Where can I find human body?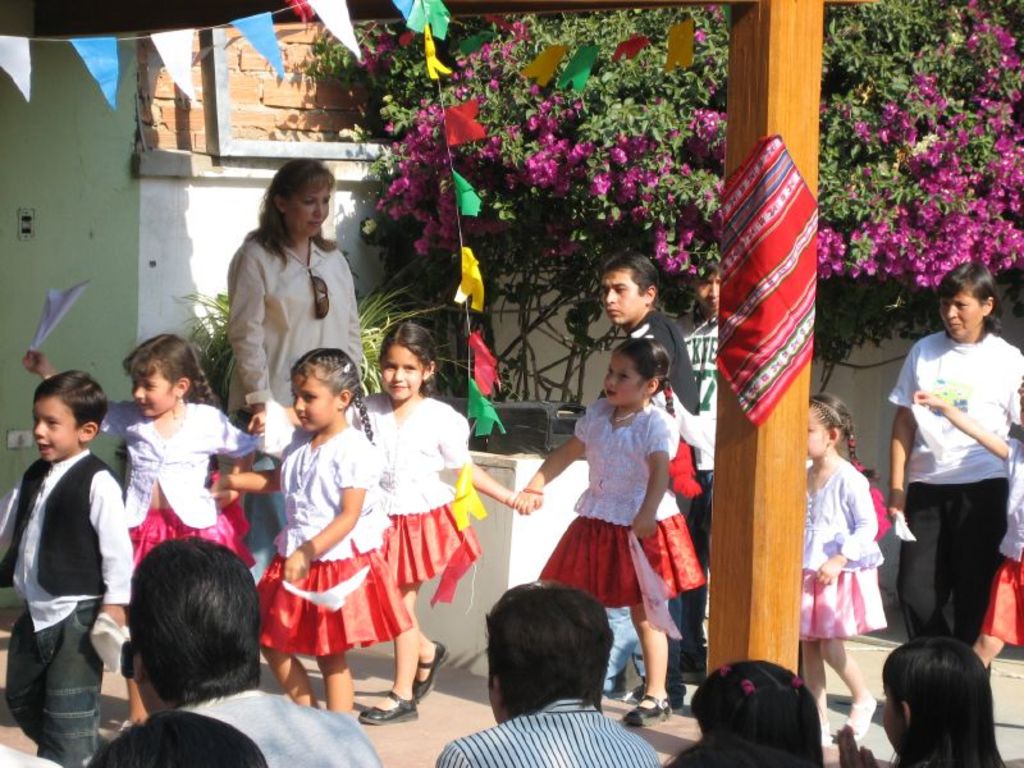
You can find it at <box>23,353,269,717</box>.
